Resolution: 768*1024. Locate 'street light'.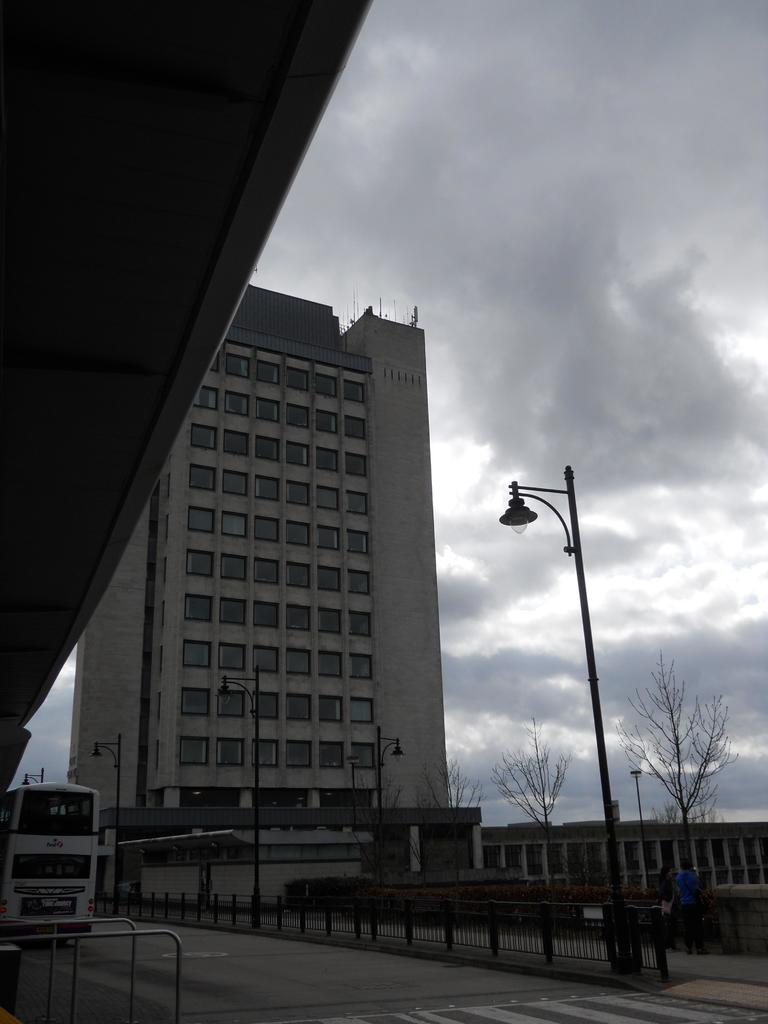
488, 430, 648, 963.
